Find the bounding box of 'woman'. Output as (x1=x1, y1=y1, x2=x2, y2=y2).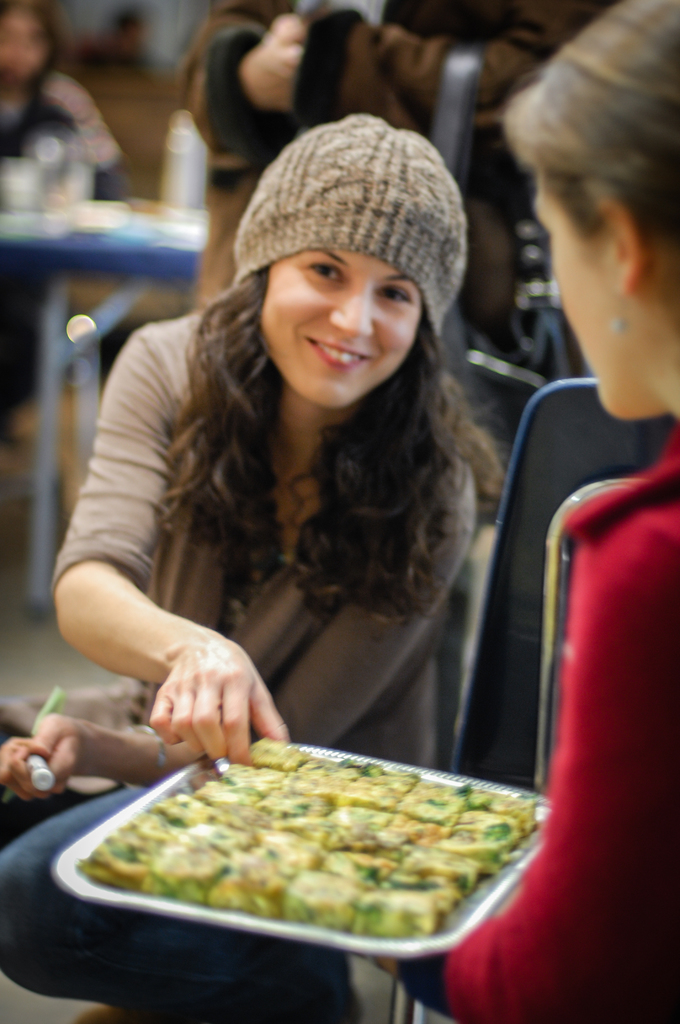
(x1=0, y1=106, x2=521, y2=1023).
